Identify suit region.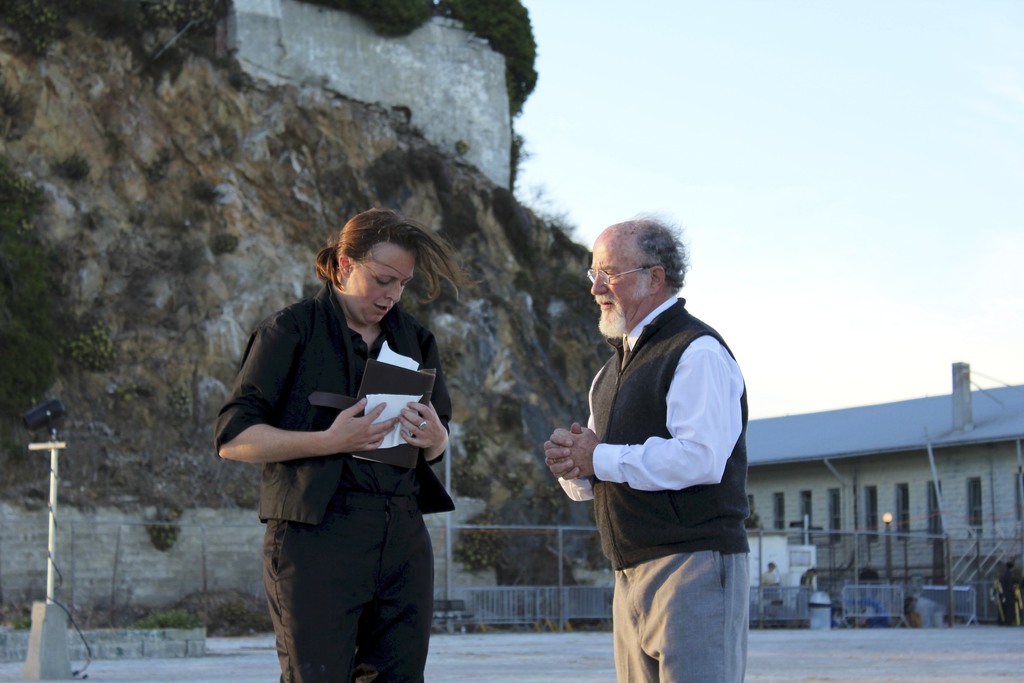
Region: 221:266:468:670.
